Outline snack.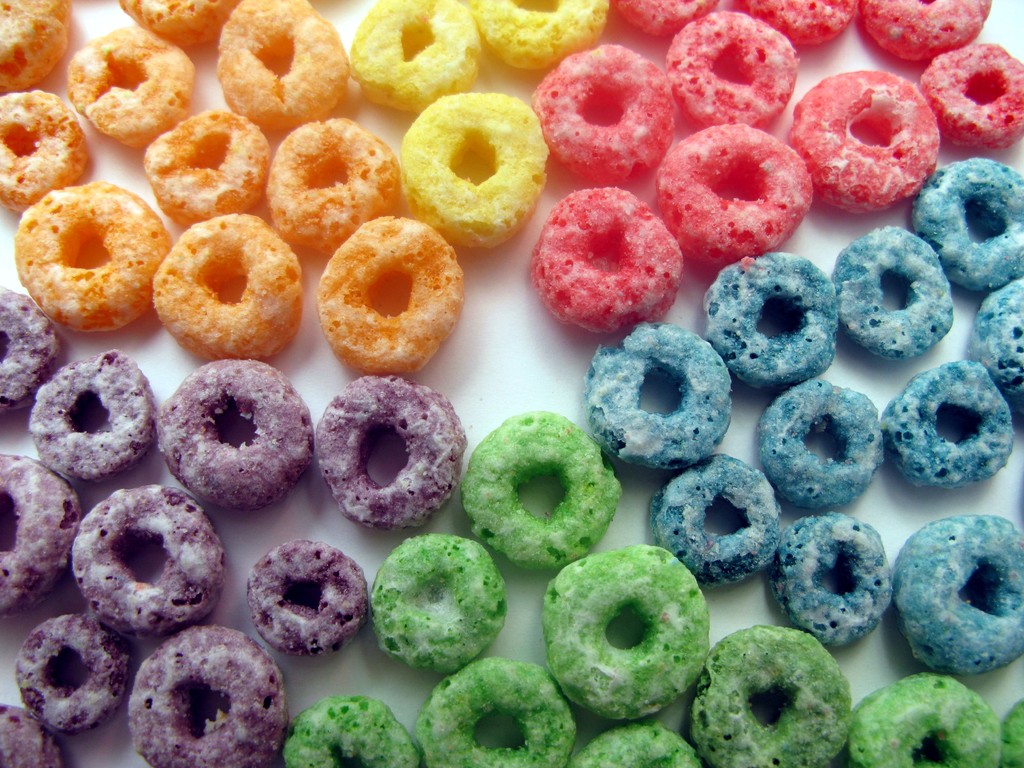
Outline: left=0, top=1, right=79, bottom=100.
